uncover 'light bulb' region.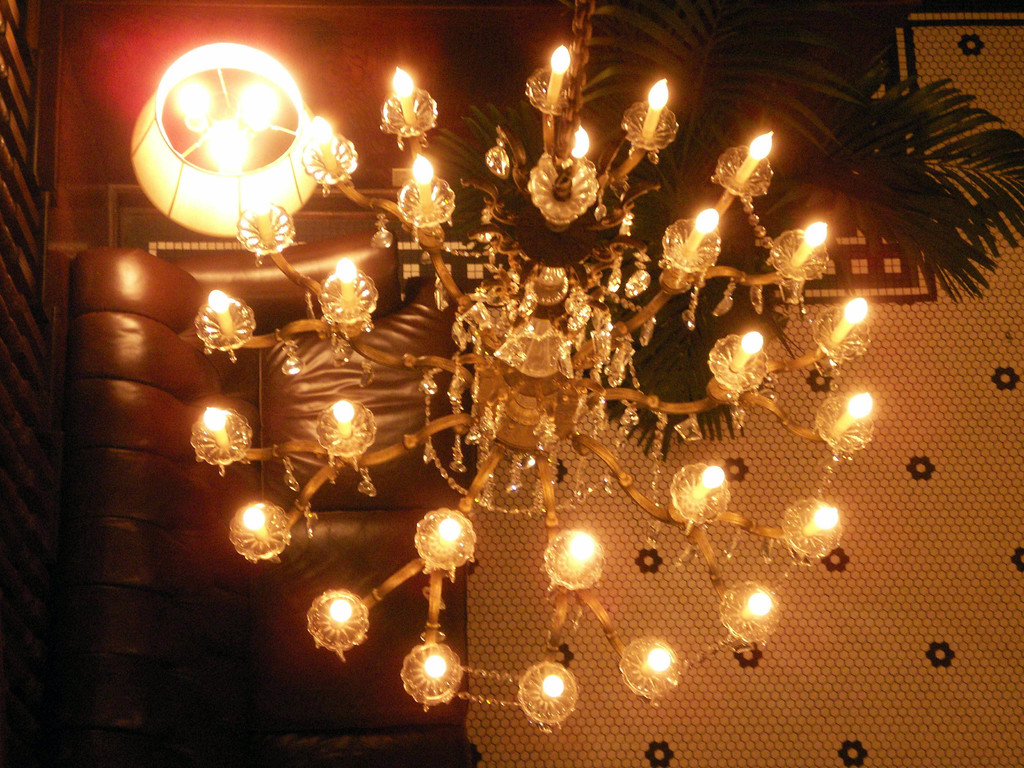
Uncovered: rect(543, 672, 564, 699).
